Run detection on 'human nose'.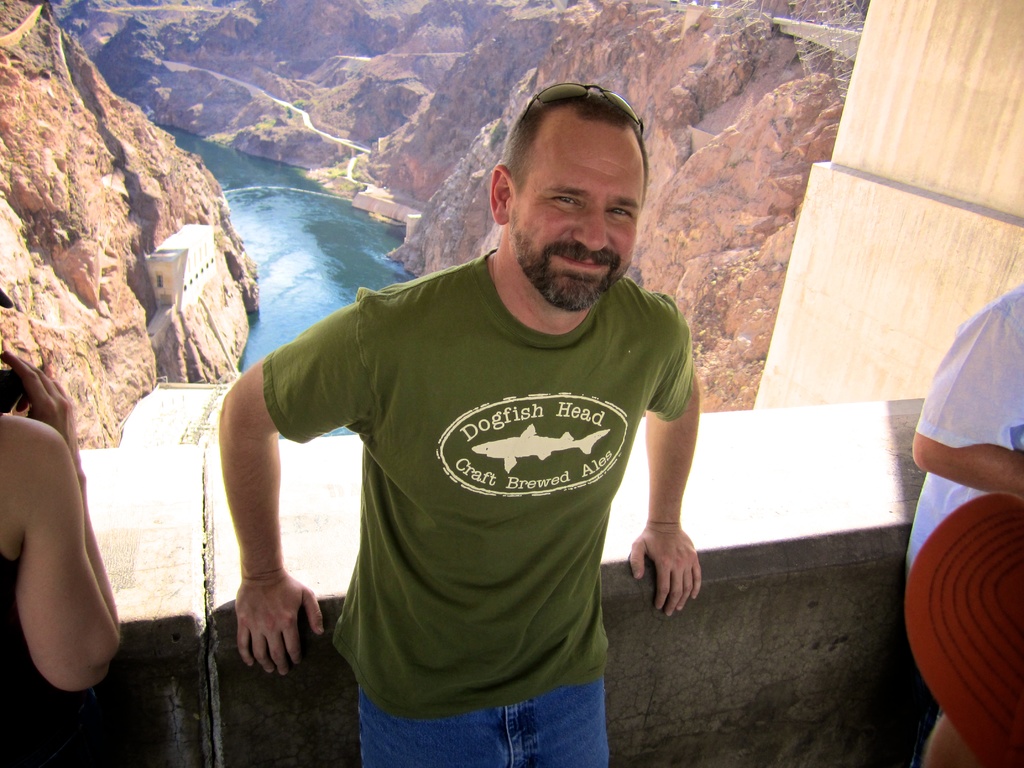
Result: [574,204,609,252].
